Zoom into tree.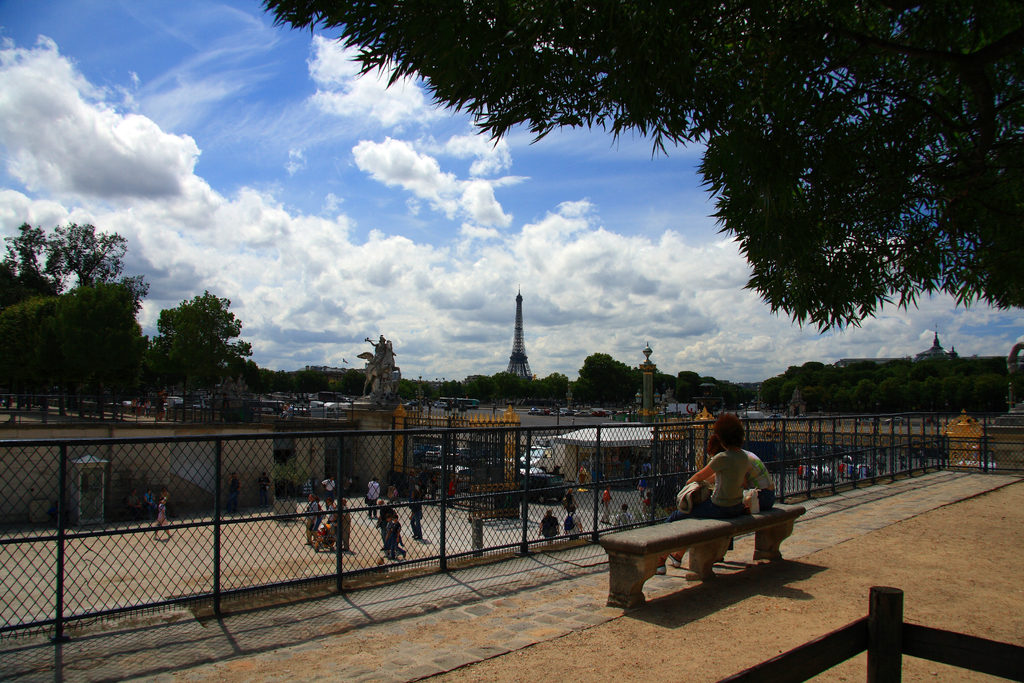
Zoom target: (0,206,141,406).
